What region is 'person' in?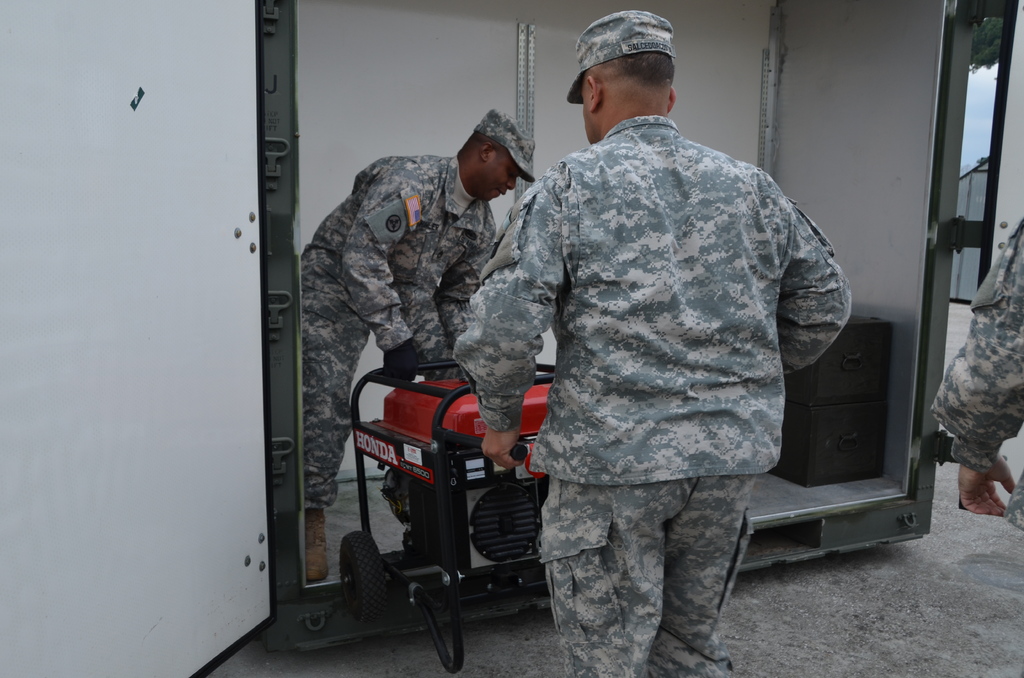
region(293, 107, 533, 579).
